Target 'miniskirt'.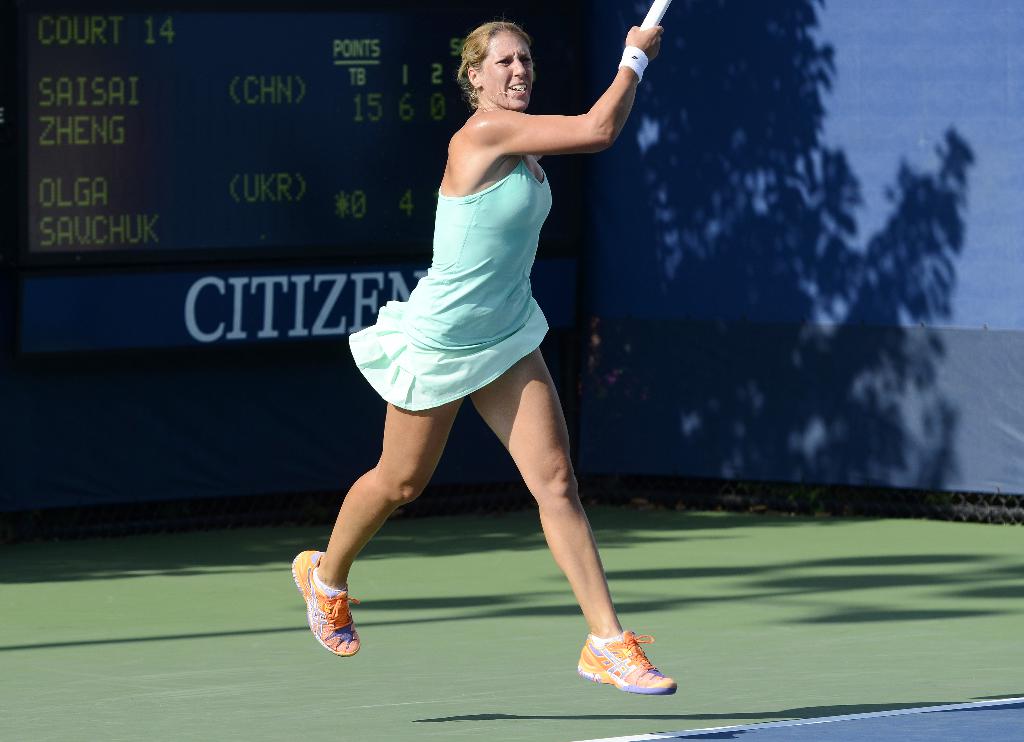
Target region: box=[348, 297, 552, 415].
